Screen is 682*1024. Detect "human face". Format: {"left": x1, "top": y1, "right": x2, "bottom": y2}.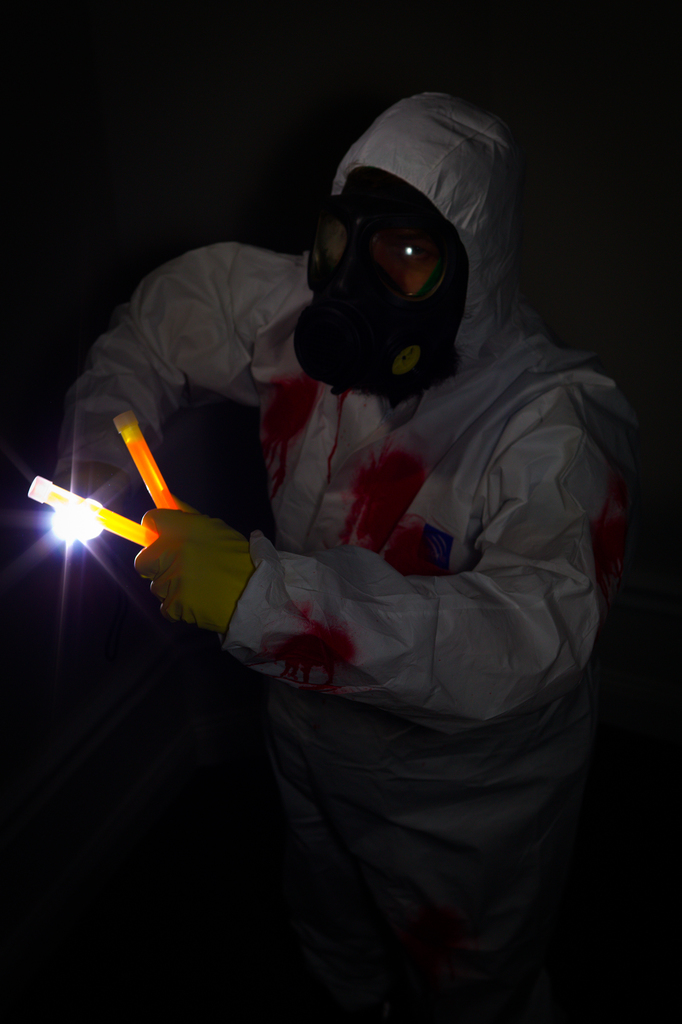
{"left": 324, "top": 211, "right": 437, "bottom": 305}.
